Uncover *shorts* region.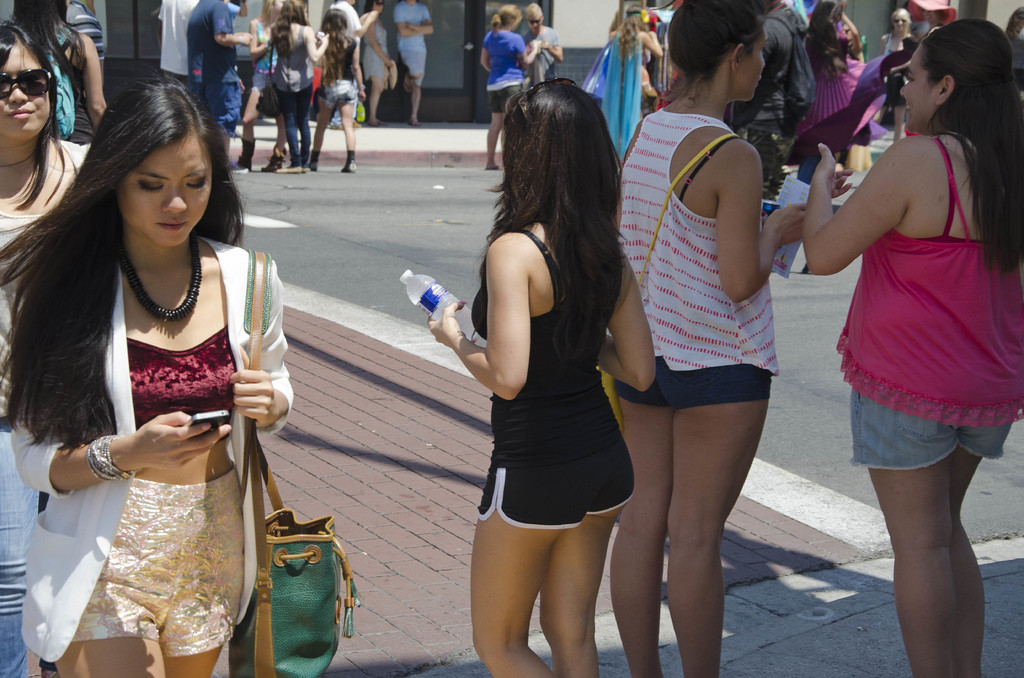
Uncovered: 324 83 360 108.
